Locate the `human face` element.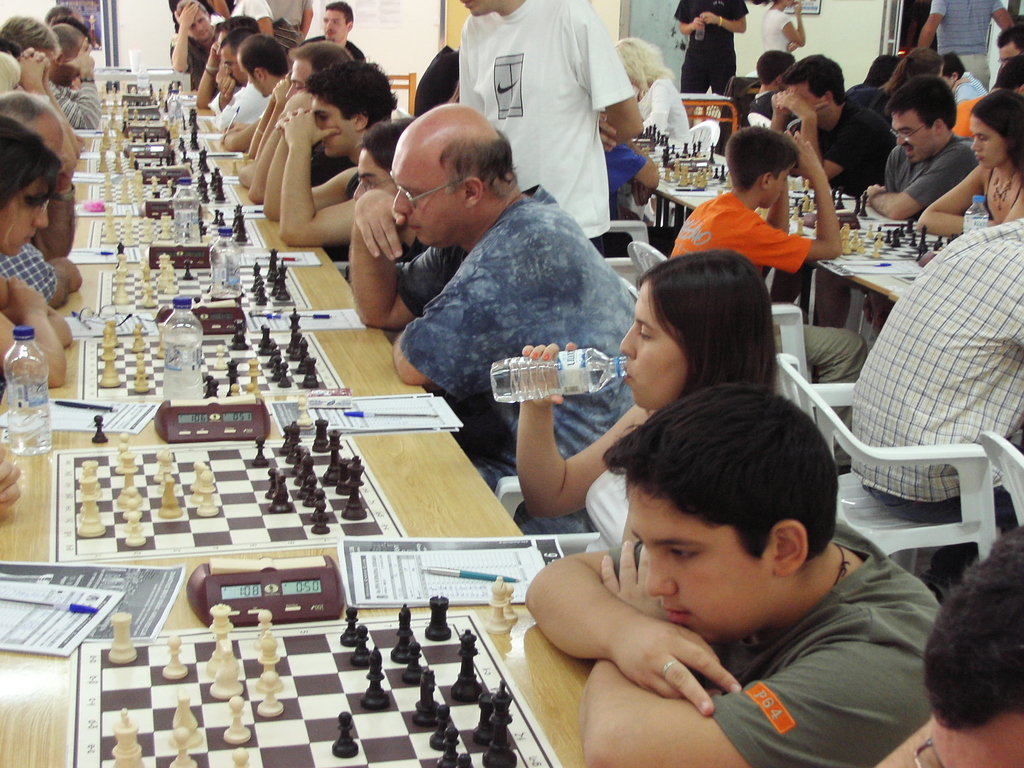
Element bbox: l=186, t=5, r=212, b=35.
